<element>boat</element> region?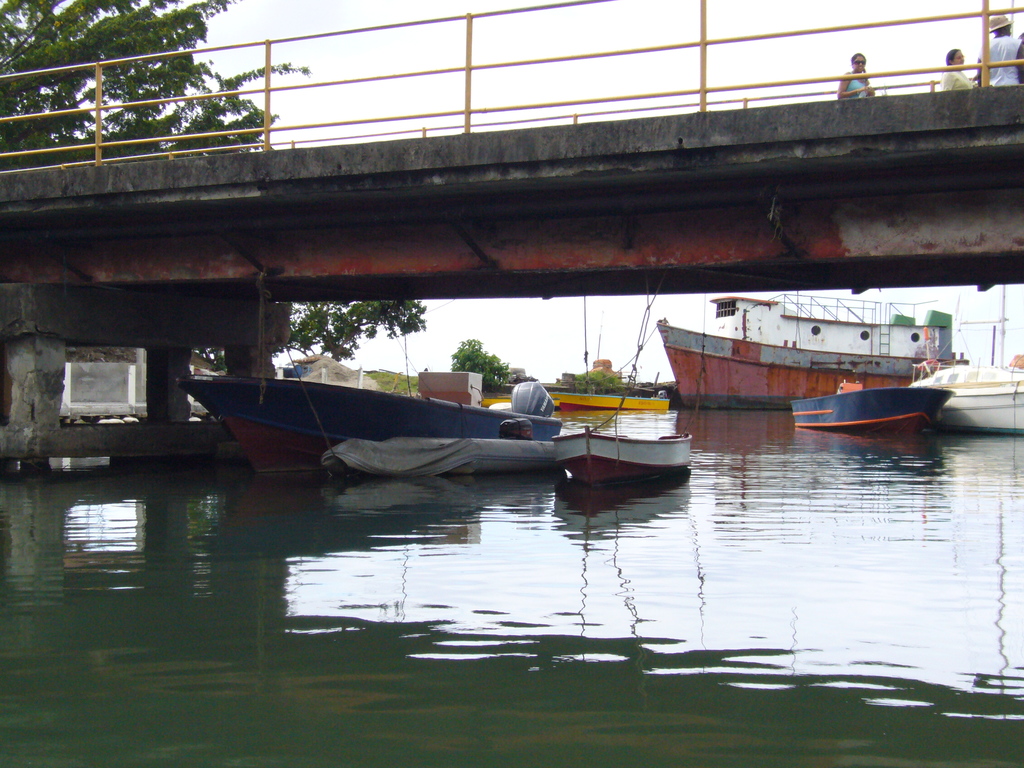
crop(655, 289, 965, 410)
